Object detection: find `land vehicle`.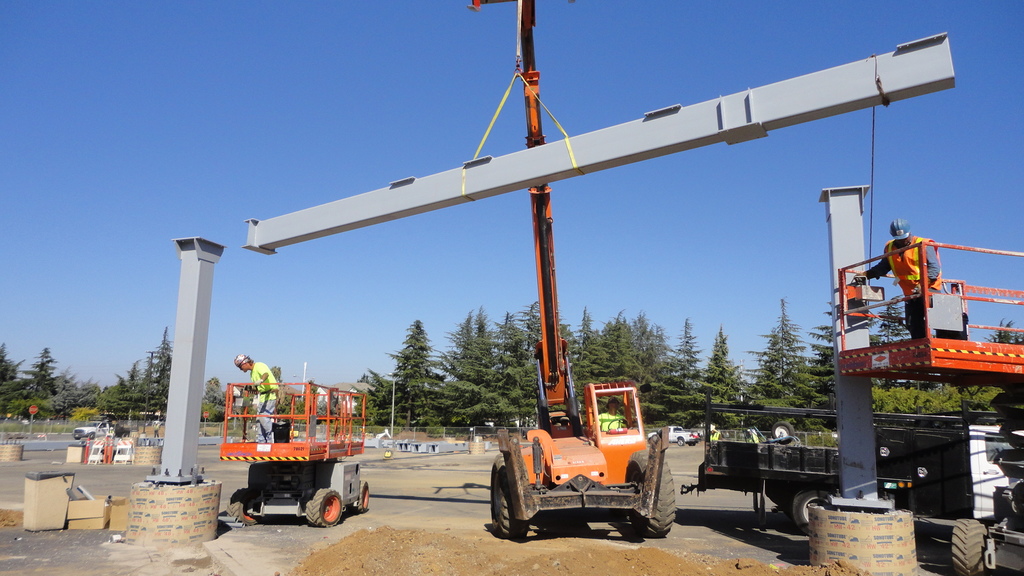
468:0:682:537.
